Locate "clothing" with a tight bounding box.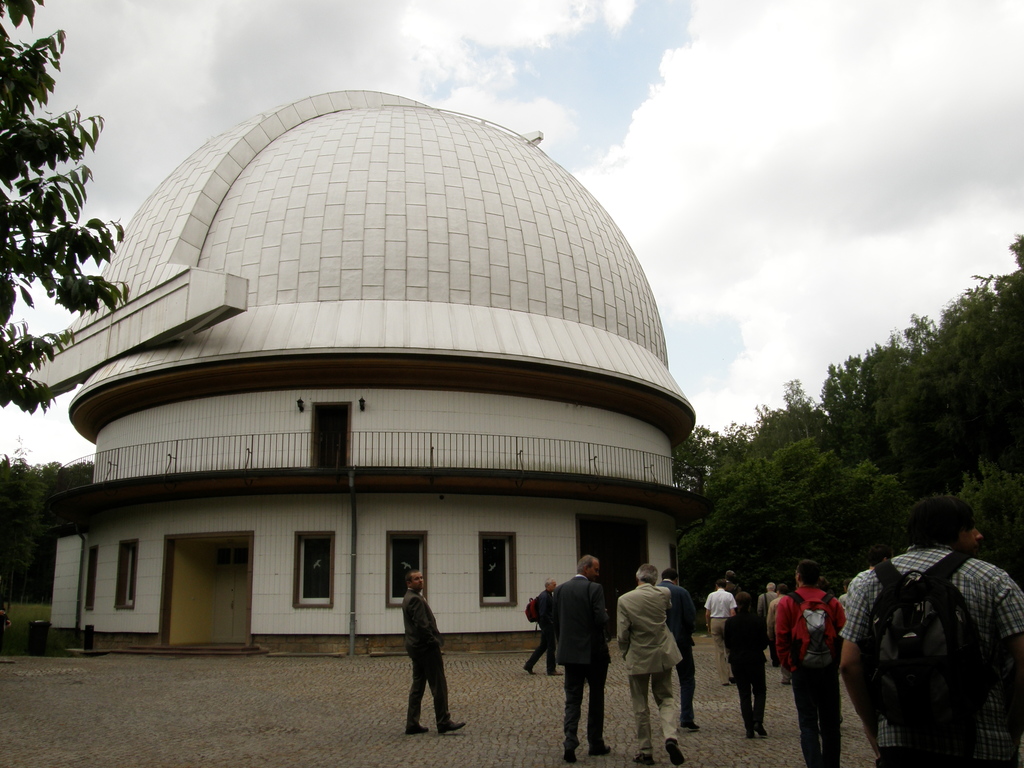
x1=719 y1=607 x2=769 y2=719.
